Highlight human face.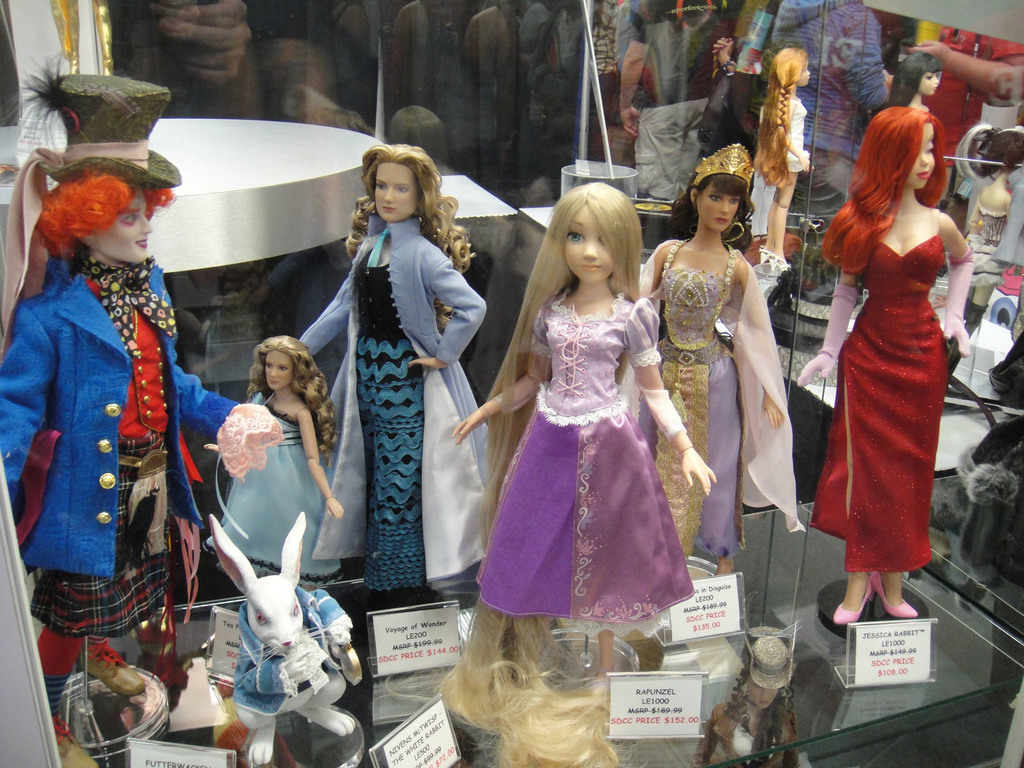
Highlighted region: region(564, 204, 615, 285).
